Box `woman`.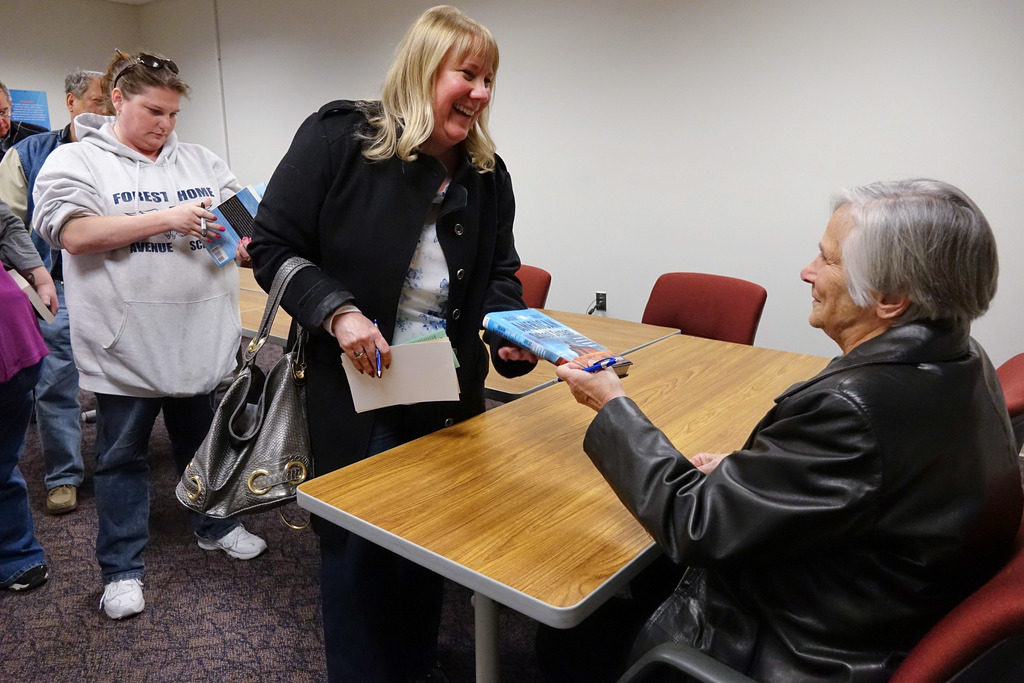
[557,168,1023,682].
